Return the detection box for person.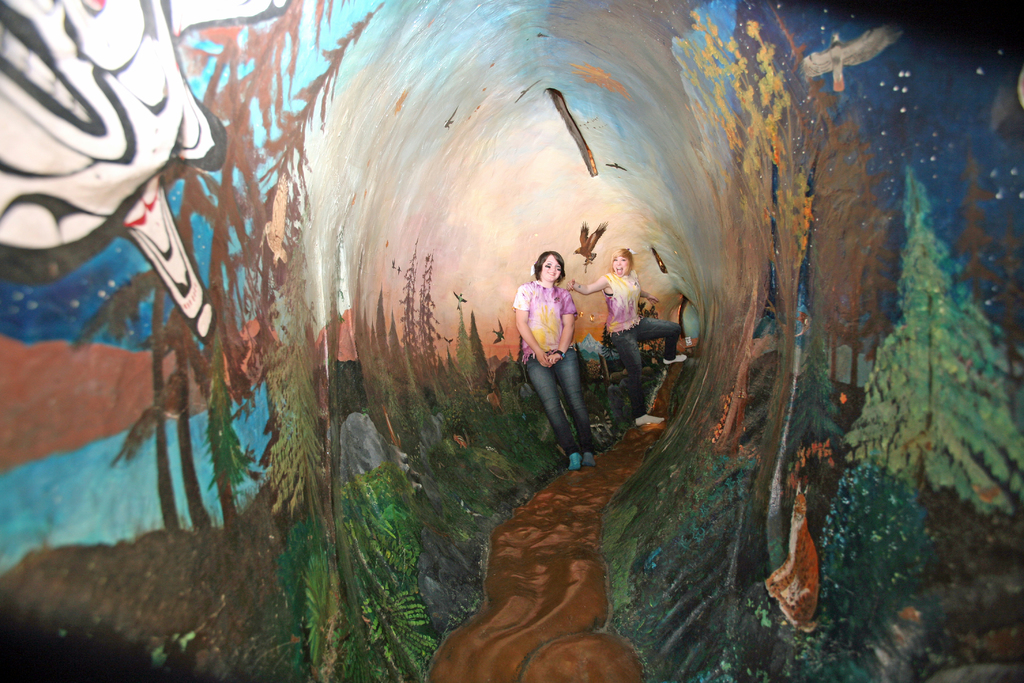
locate(514, 250, 595, 470).
